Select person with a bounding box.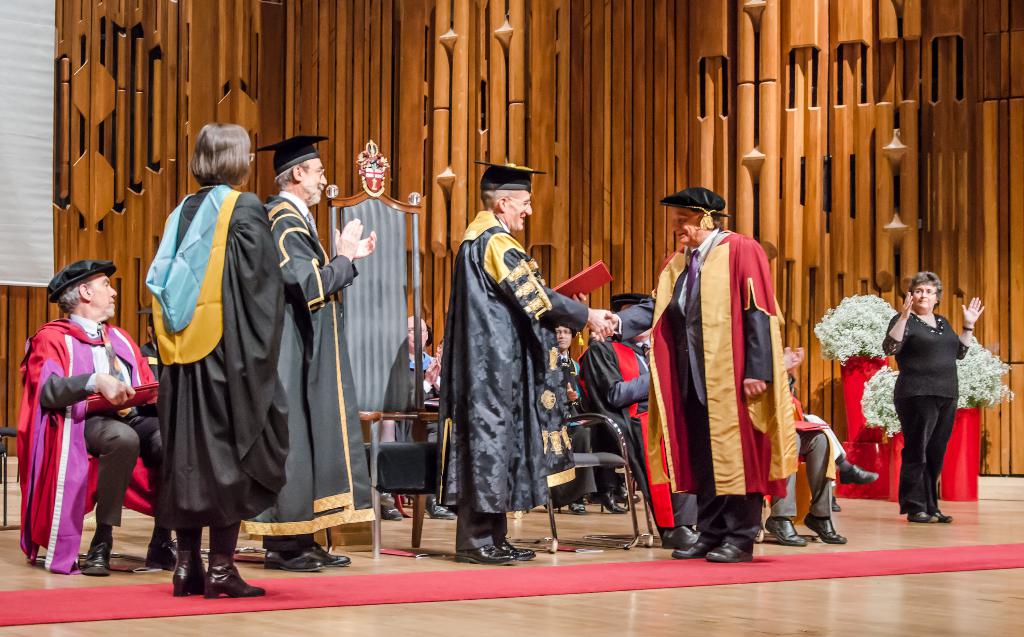
(881, 271, 984, 524).
